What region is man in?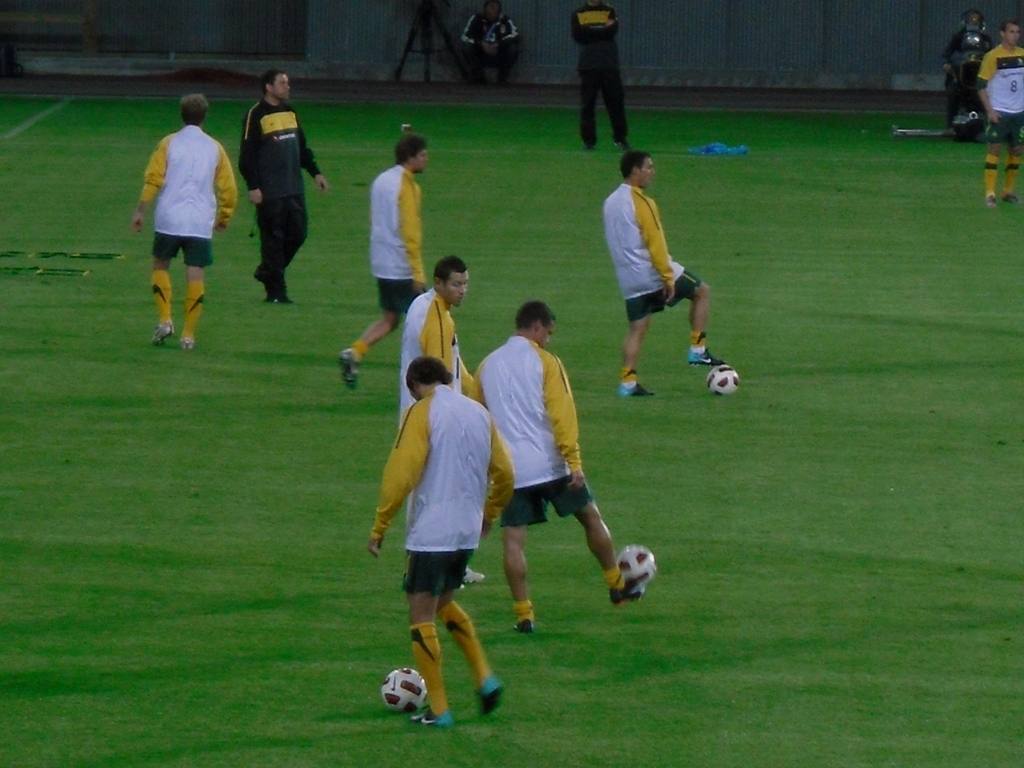
select_region(974, 17, 1023, 210).
